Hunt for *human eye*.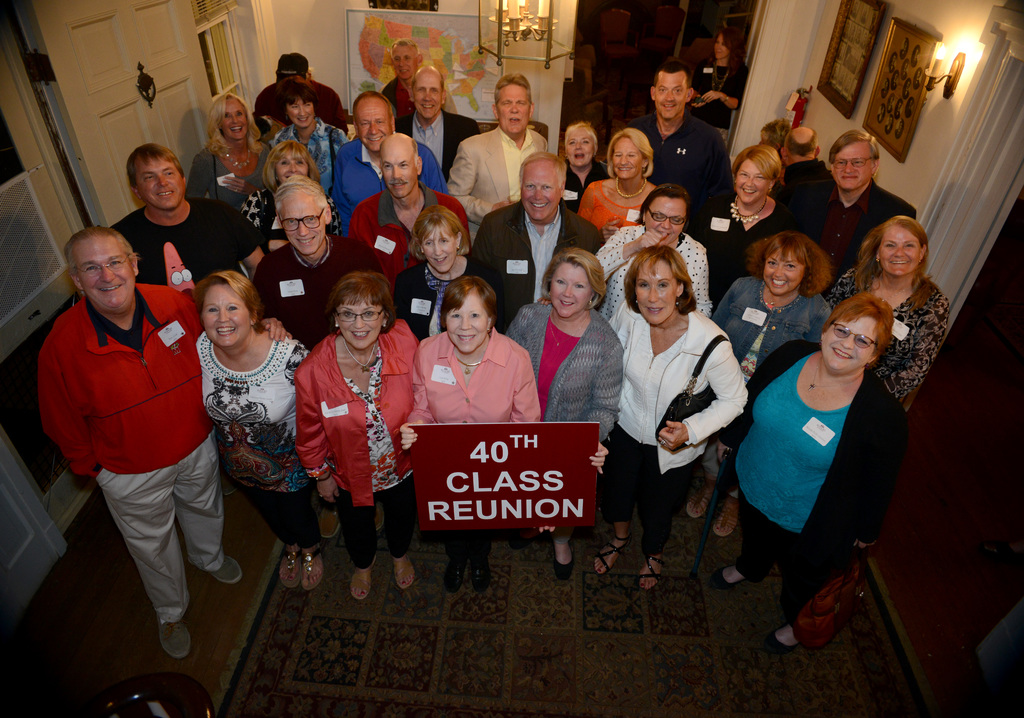
Hunted down at {"left": 541, "top": 183, "right": 550, "bottom": 189}.
